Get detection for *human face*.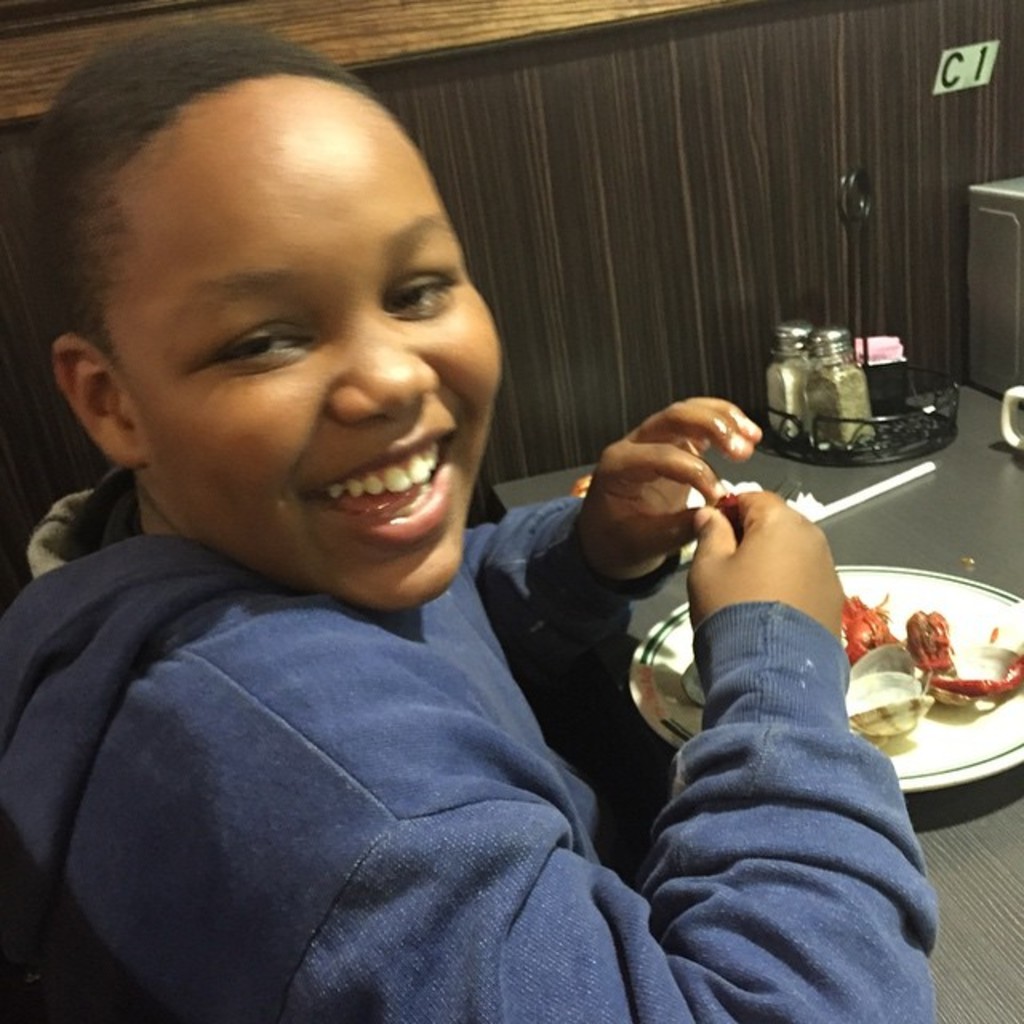
Detection: (x1=99, y1=77, x2=504, y2=611).
